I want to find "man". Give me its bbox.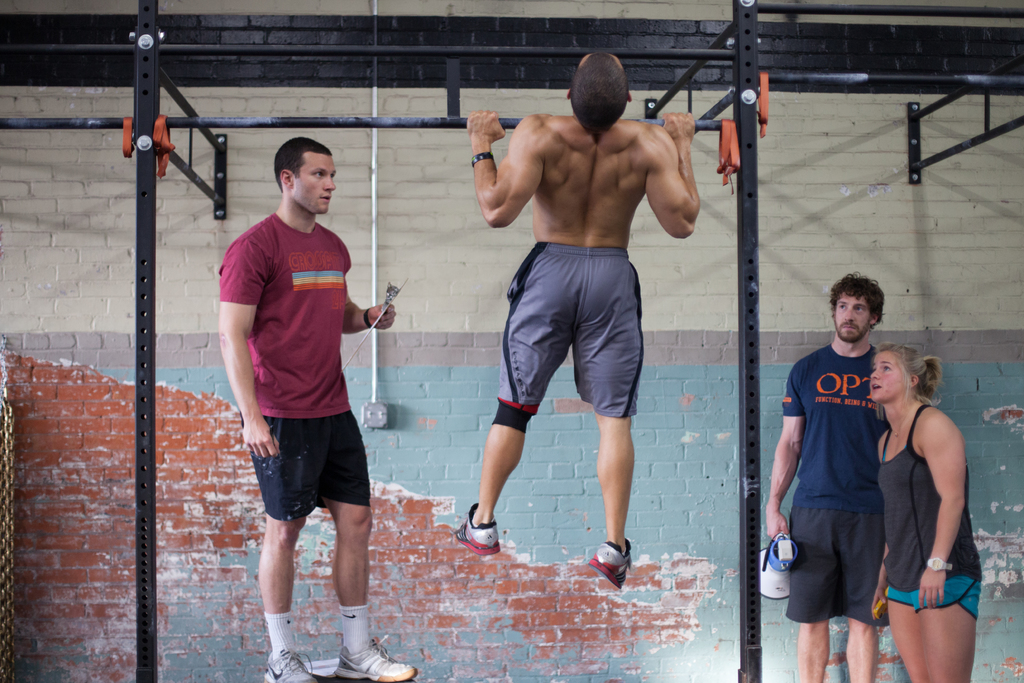
l=761, t=276, r=897, b=682.
